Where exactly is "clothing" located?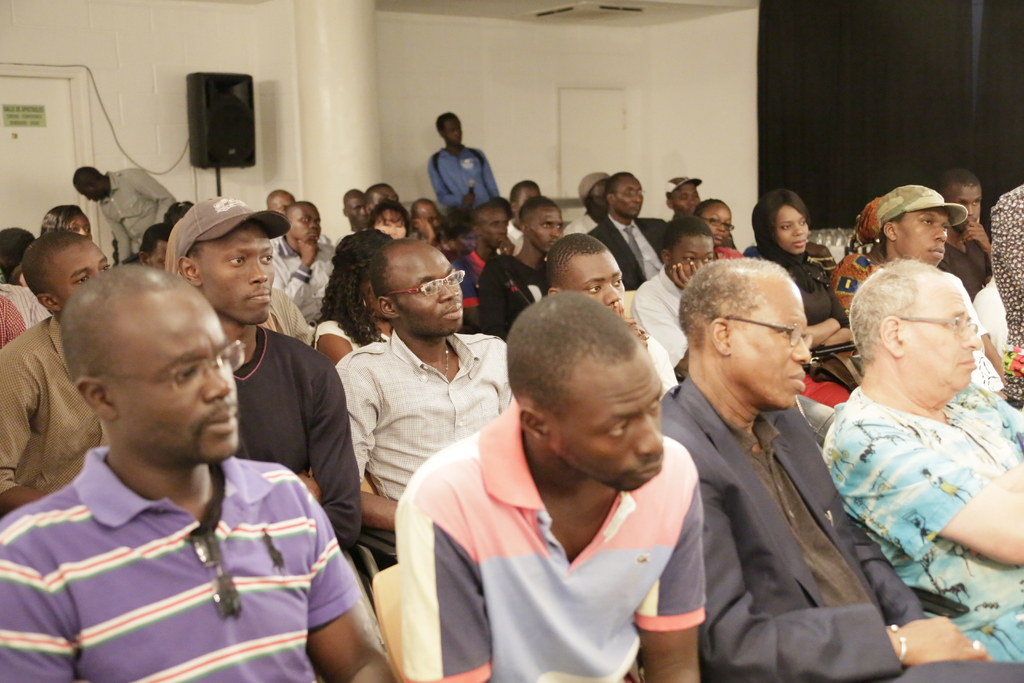
Its bounding box is detection(509, 220, 523, 252).
